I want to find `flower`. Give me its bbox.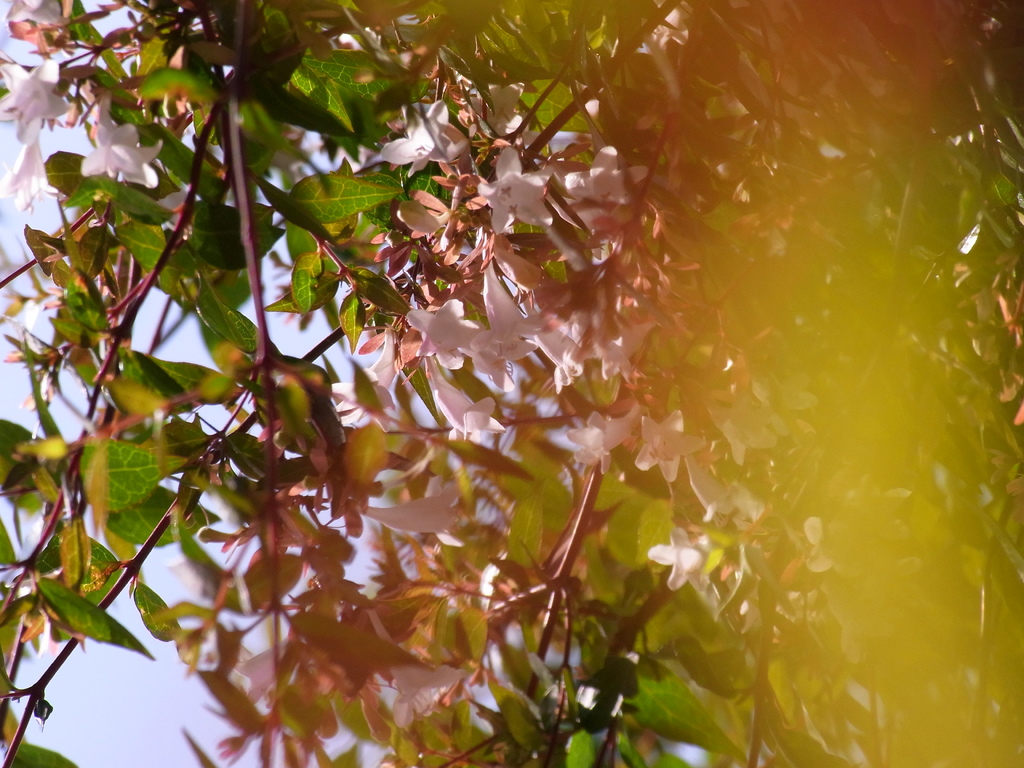
691, 474, 764, 533.
